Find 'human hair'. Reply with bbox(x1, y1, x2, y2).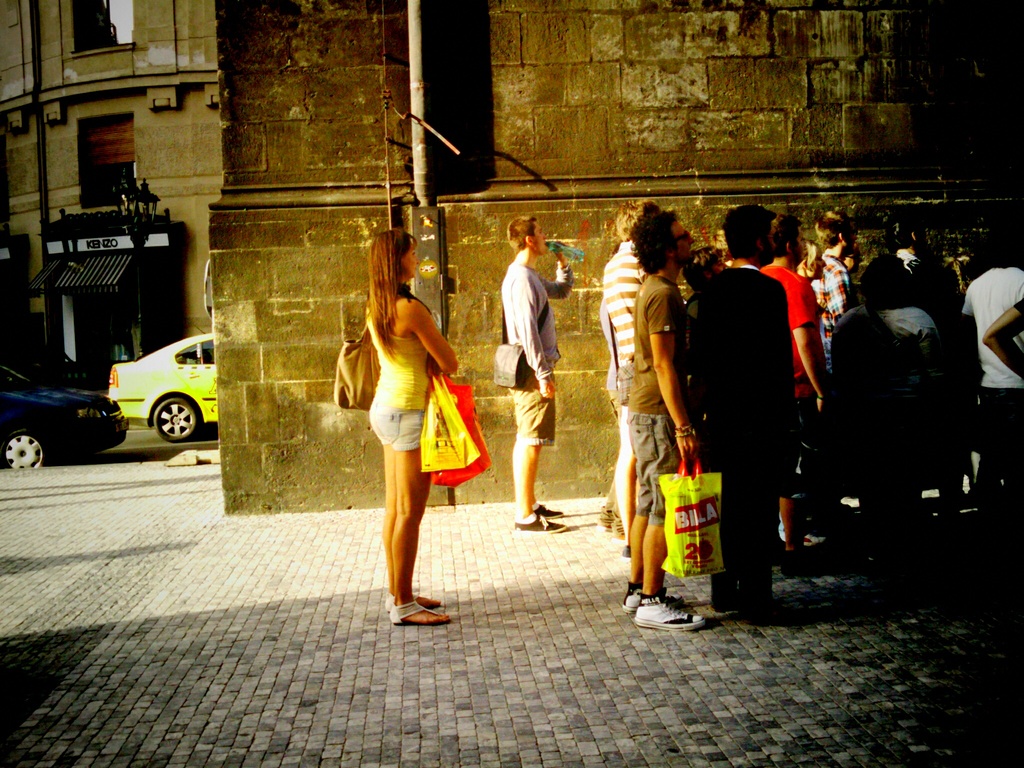
bbox(504, 207, 537, 254).
